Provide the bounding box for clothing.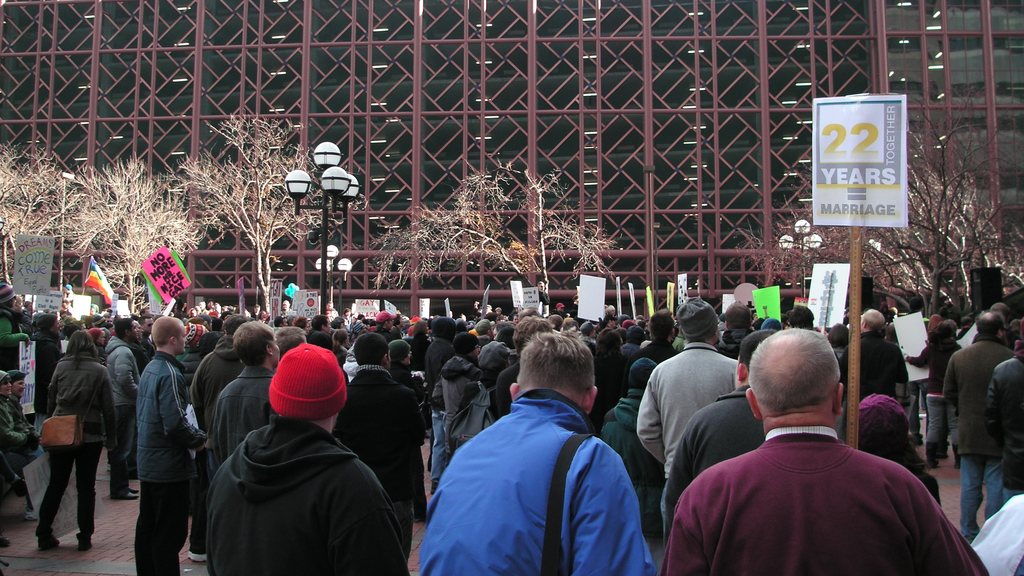
l=1, t=396, r=29, b=488.
